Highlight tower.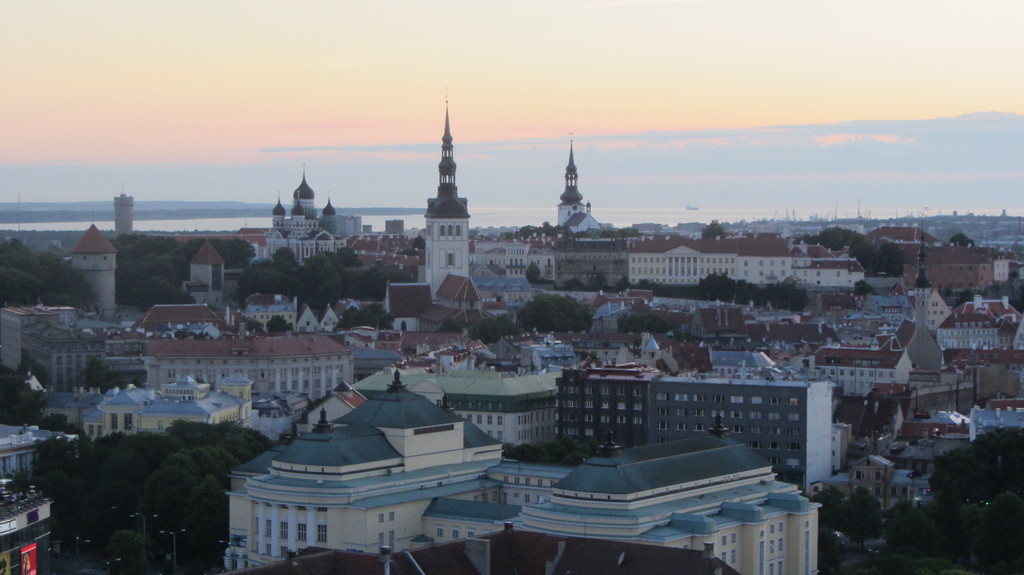
Highlighted region: [left=401, top=91, right=486, bottom=311].
